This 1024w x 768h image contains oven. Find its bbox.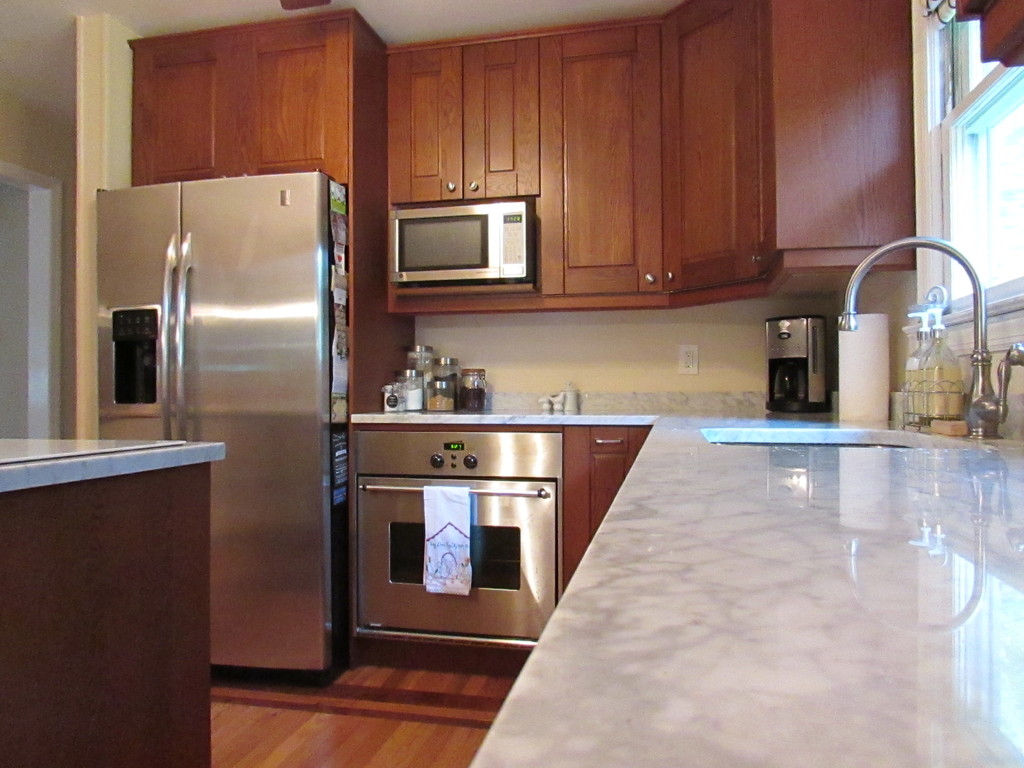
box=[355, 432, 559, 638].
